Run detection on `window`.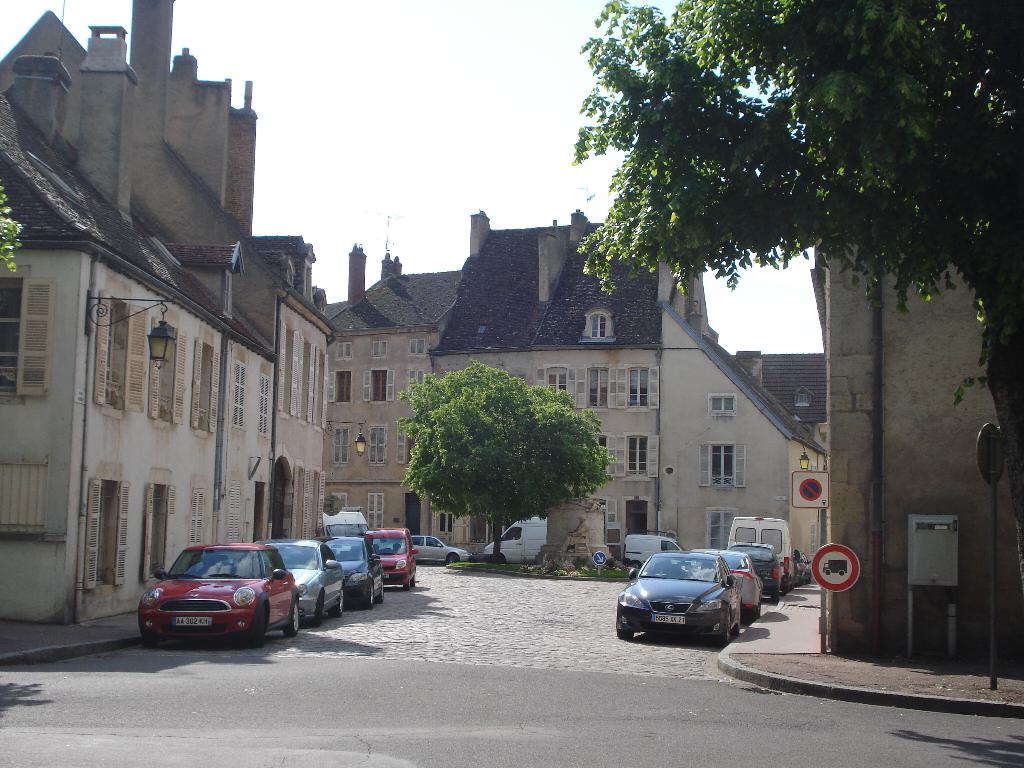
Result: Rect(584, 366, 607, 406).
